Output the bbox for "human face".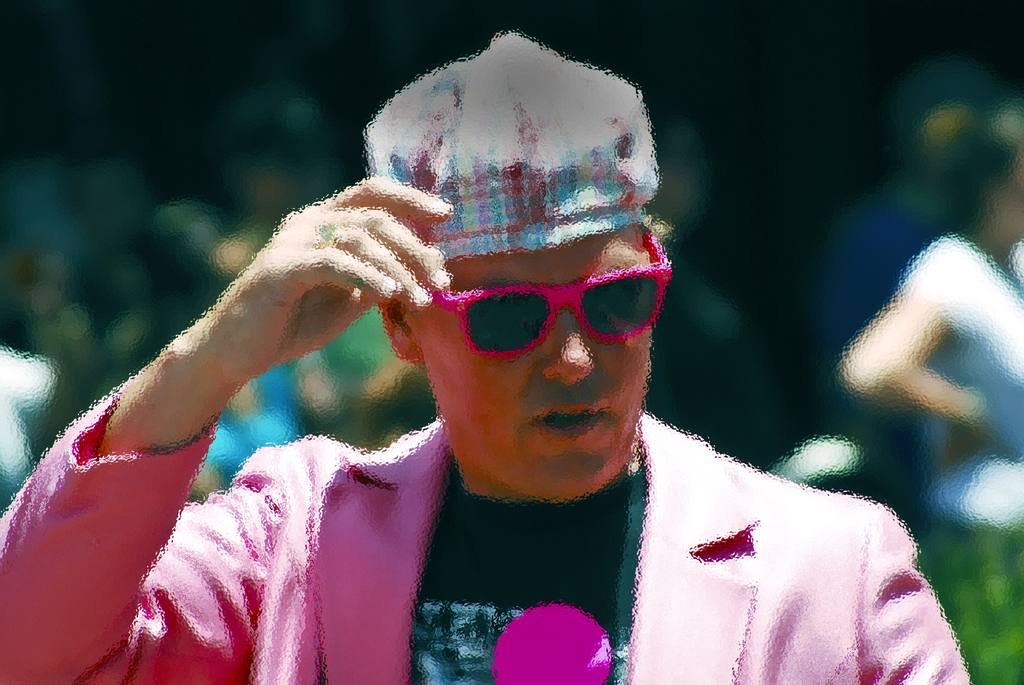
bbox(400, 136, 690, 496).
